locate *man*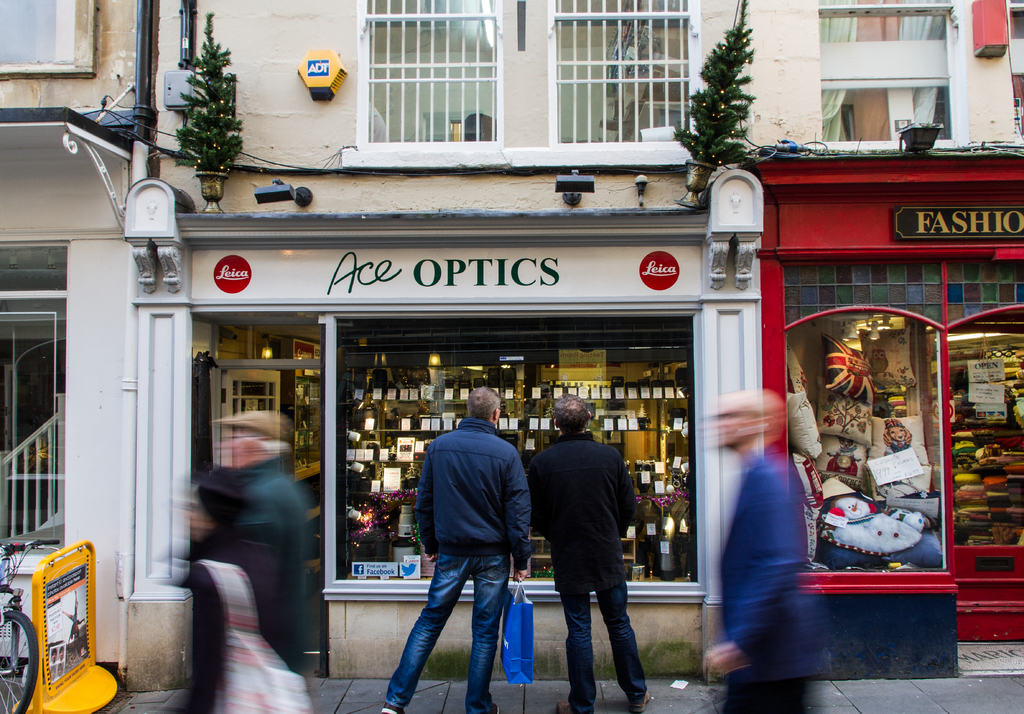
left=215, top=409, right=316, bottom=690
